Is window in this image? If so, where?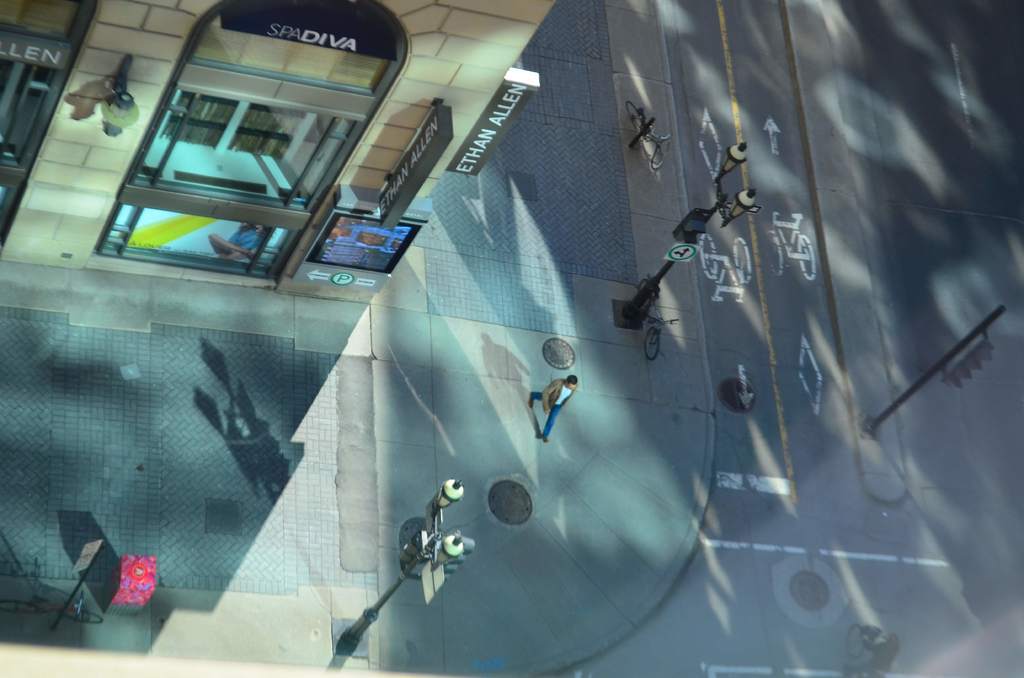
Yes, at (73,17,419,291).
